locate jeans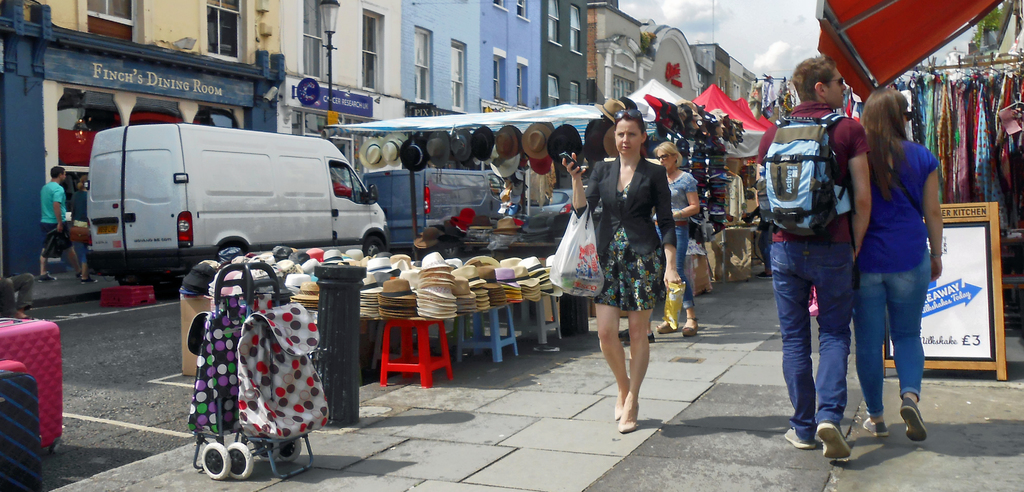
(x1=783, y1=217, x2=864, y2=454)
